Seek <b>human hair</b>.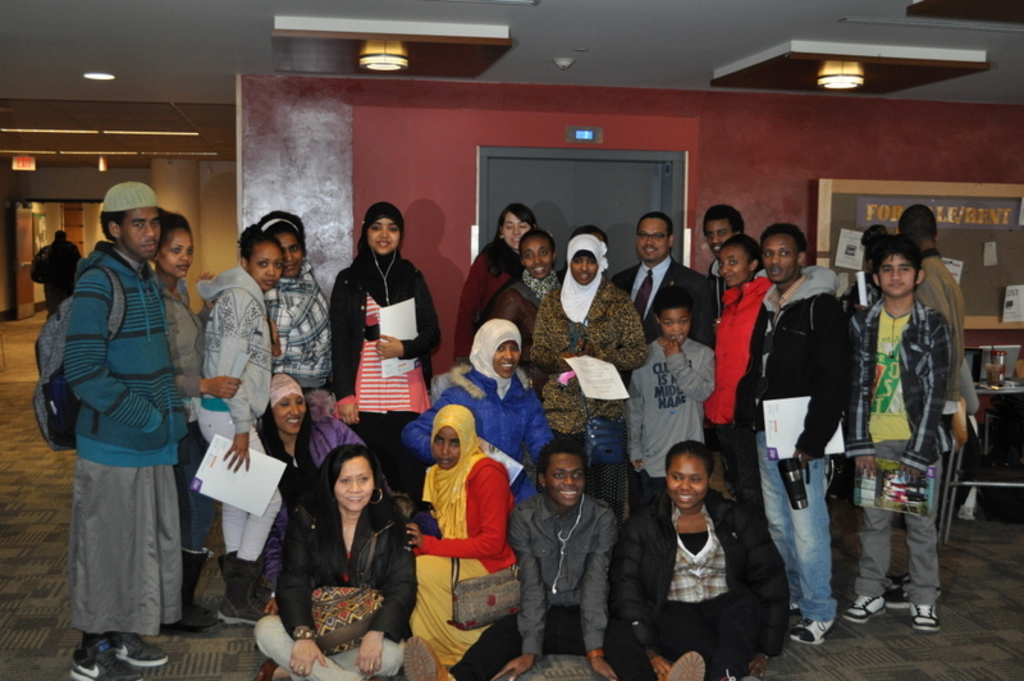
159, 207, 192, 256.
